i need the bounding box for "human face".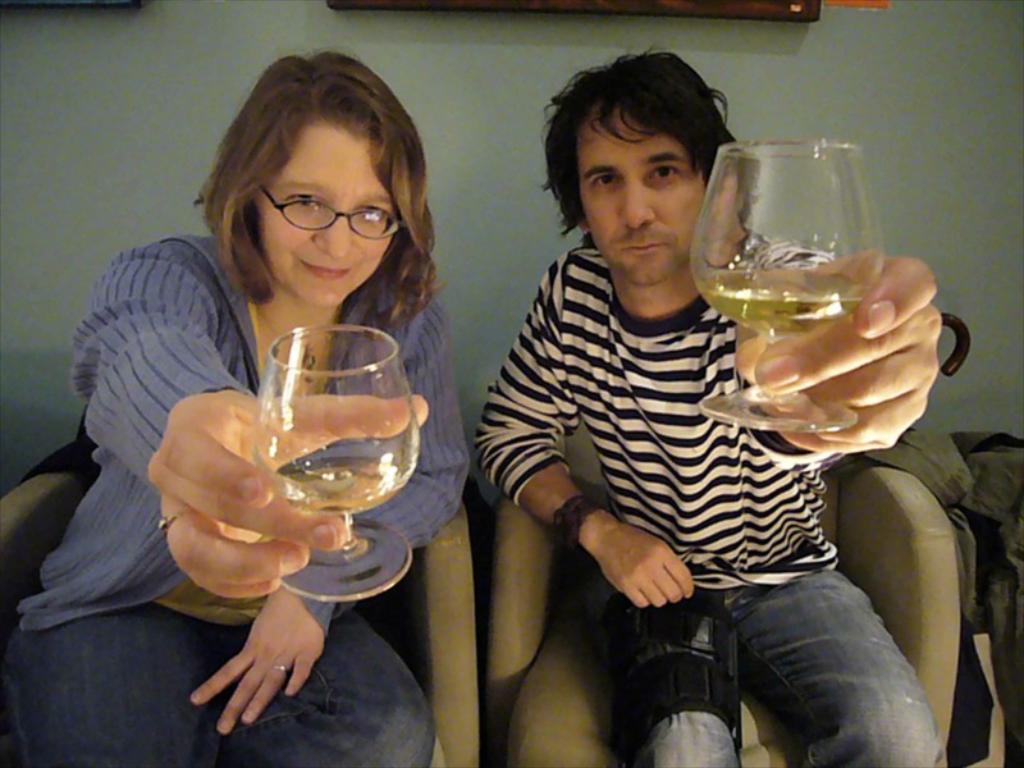
Here it is: detection(251, 120, 397, 307).
